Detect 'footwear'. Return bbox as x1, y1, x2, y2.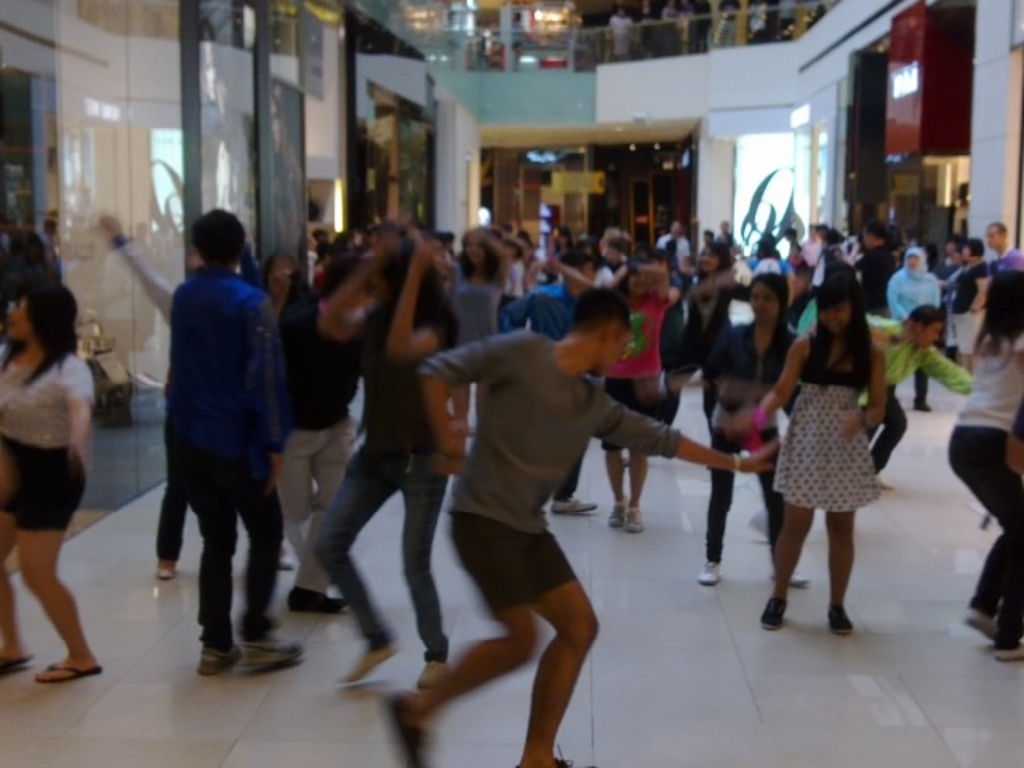
274, 550, 293, 570.
